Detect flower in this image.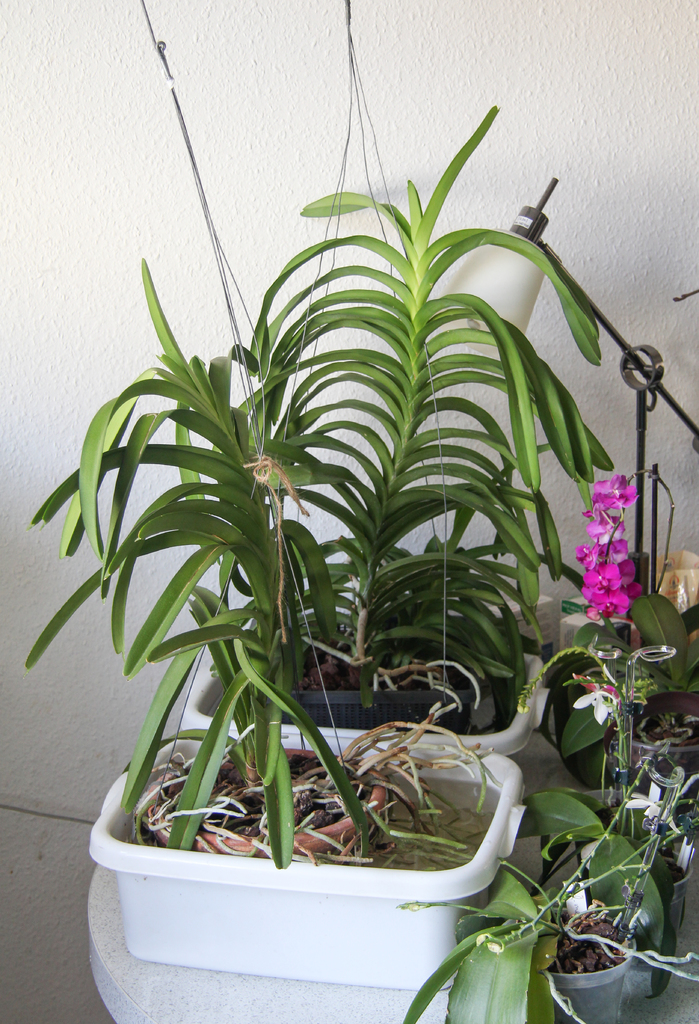
Detection: (x1=622, y1=781, x2=684, y2=830).
